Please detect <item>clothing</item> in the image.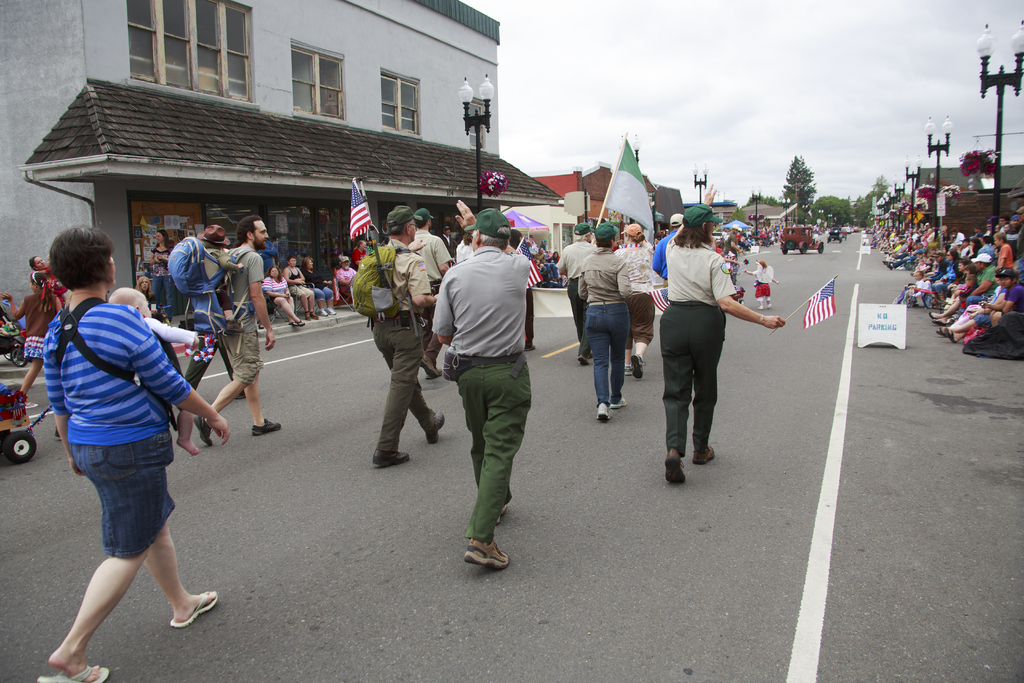
region(608, 242, 653, 348).
